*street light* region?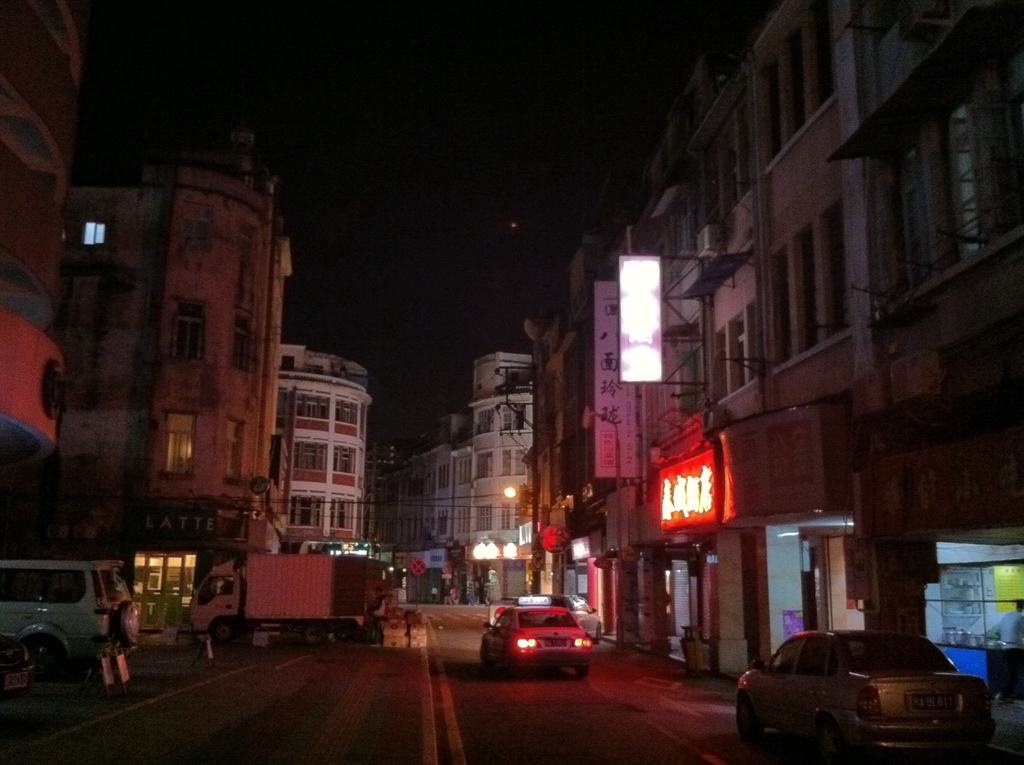
(left=467, top=538, right=499, bottom=603)
